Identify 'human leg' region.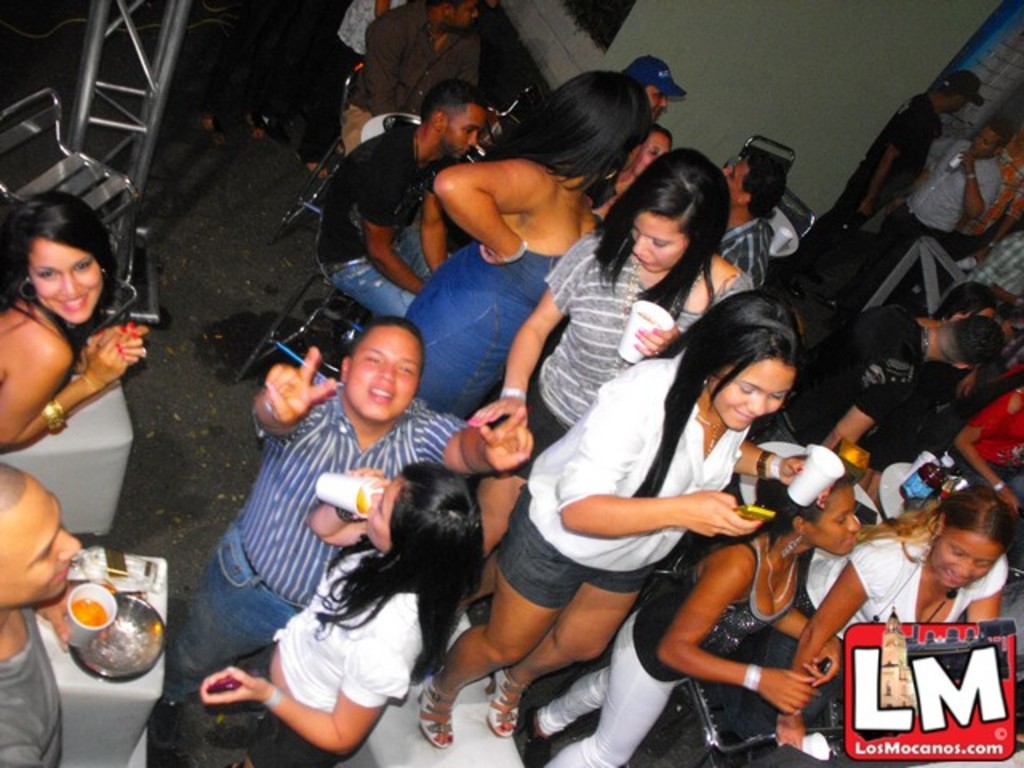
Region: [left=488, top=584, right=642, bottom=738].
